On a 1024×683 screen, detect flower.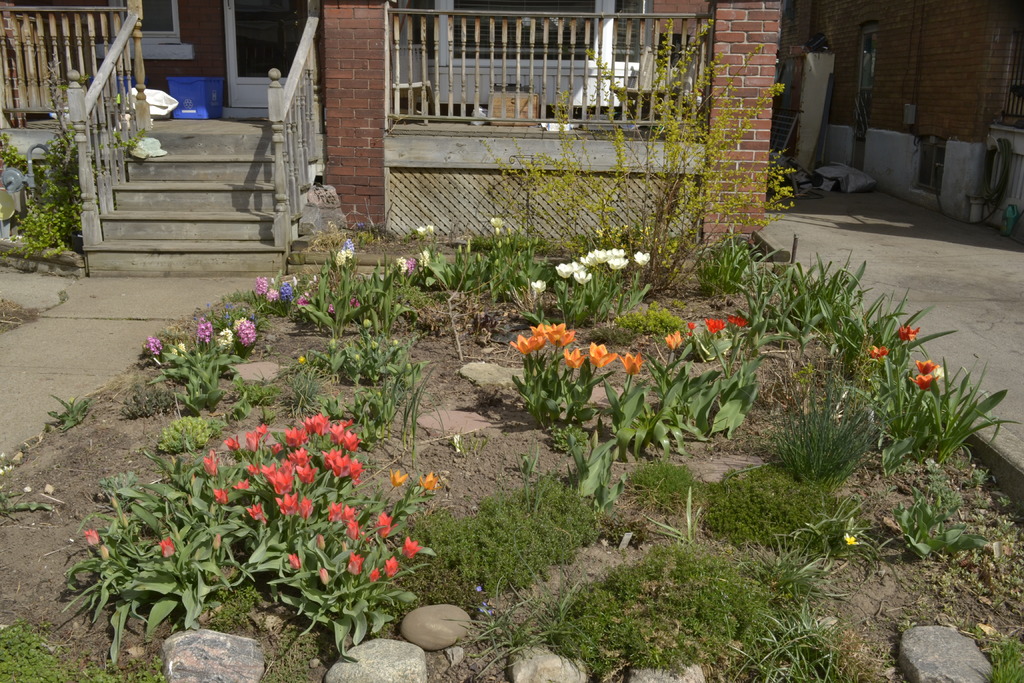
BBox(908, 373, 938, 389).
